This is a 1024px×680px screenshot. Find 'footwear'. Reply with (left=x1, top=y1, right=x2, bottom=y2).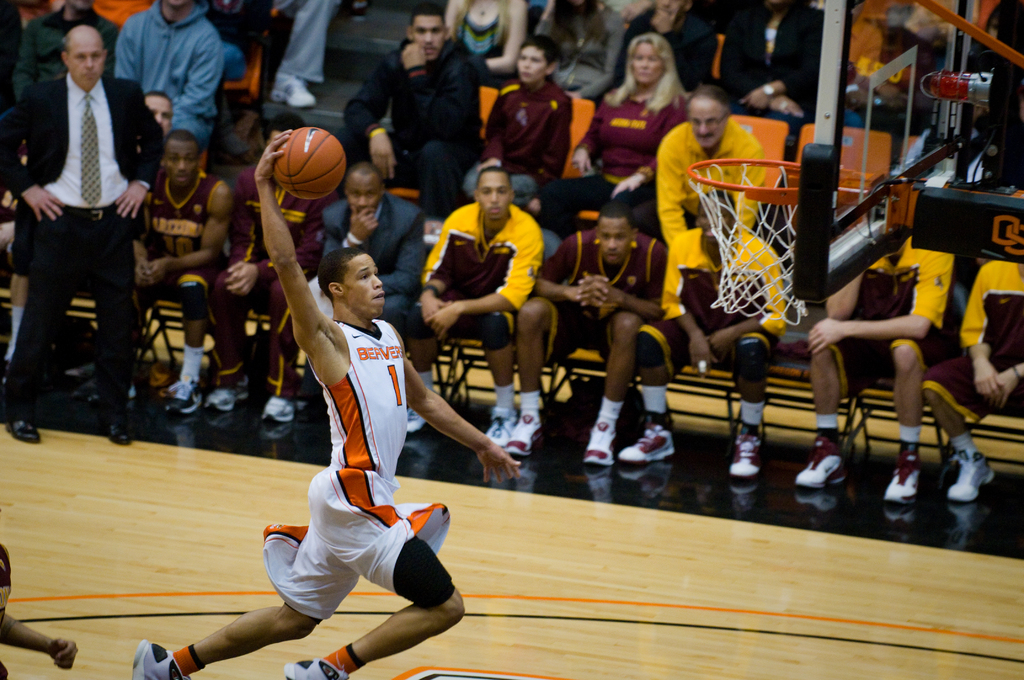
(left=884, top=450, right=923, bottom=508).
